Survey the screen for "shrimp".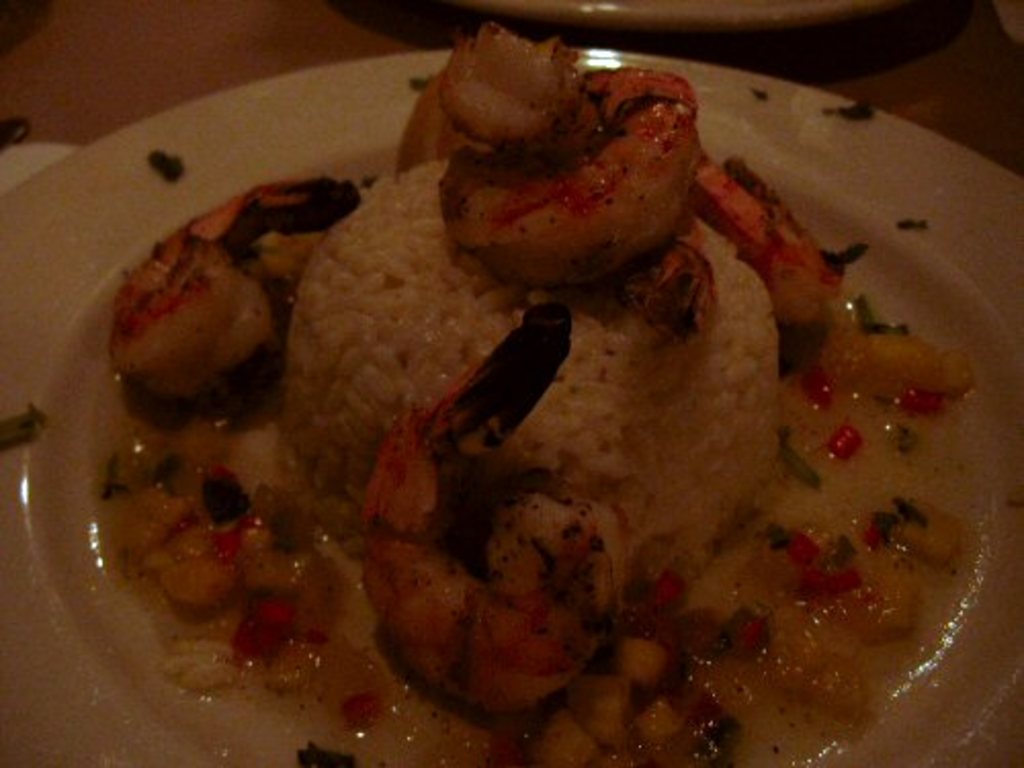
Survey found: <bbox>360, 485, 629, 713</bbox>.
